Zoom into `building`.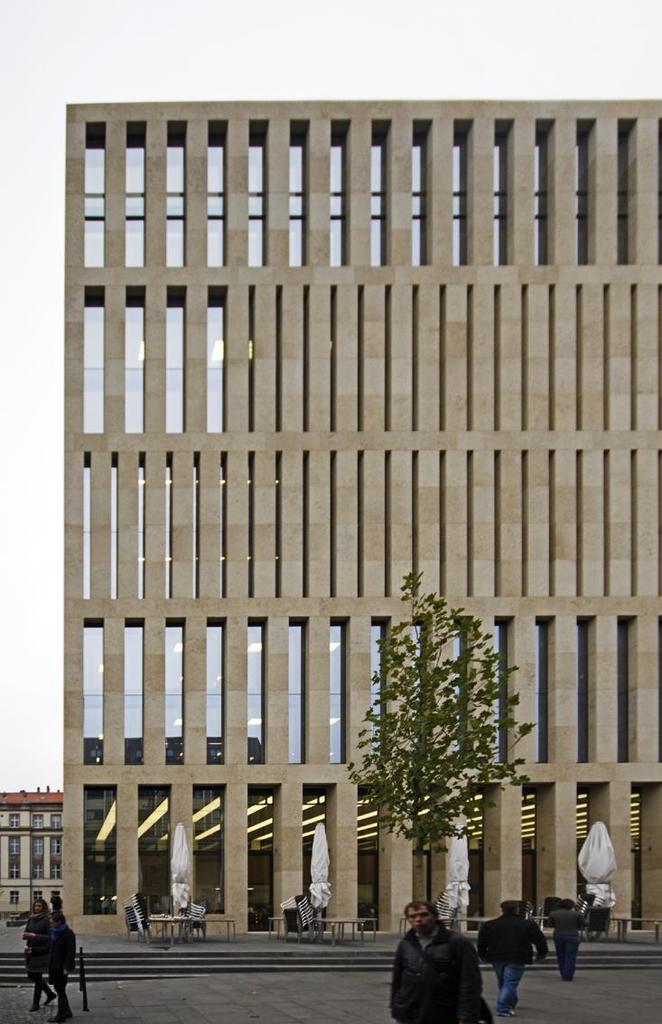
Zoom target: 61 100 661 932.
